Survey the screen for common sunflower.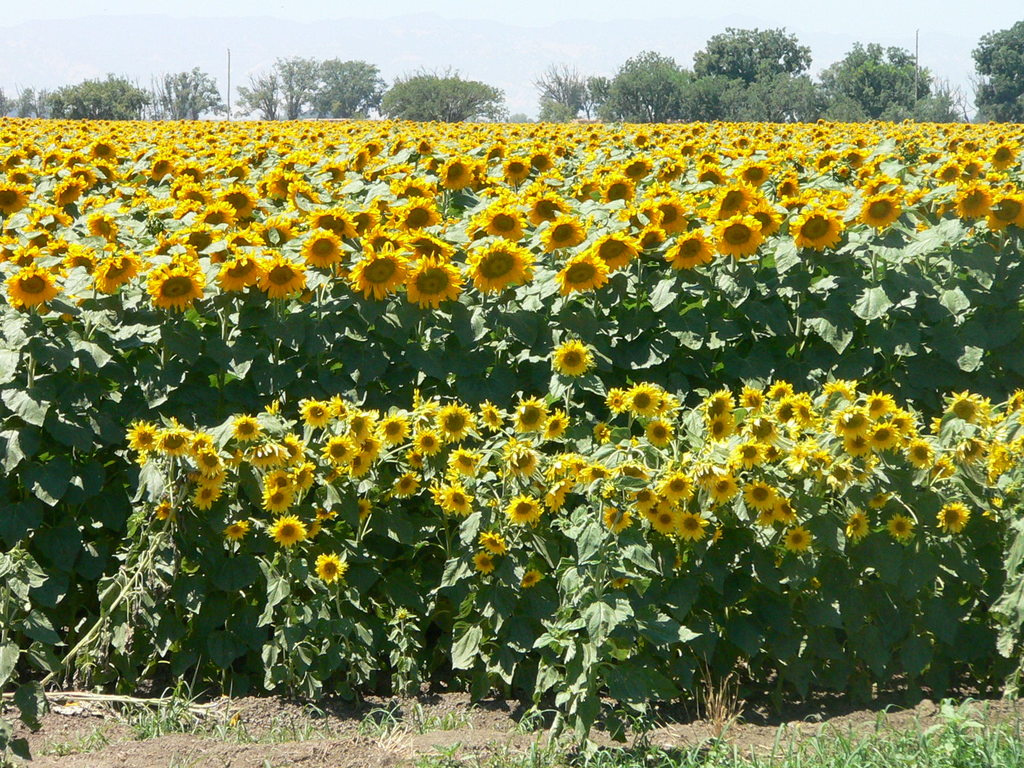
Survey found: {"x1": 462, "y1": 235, "x2": 533, "y2": 301}.
